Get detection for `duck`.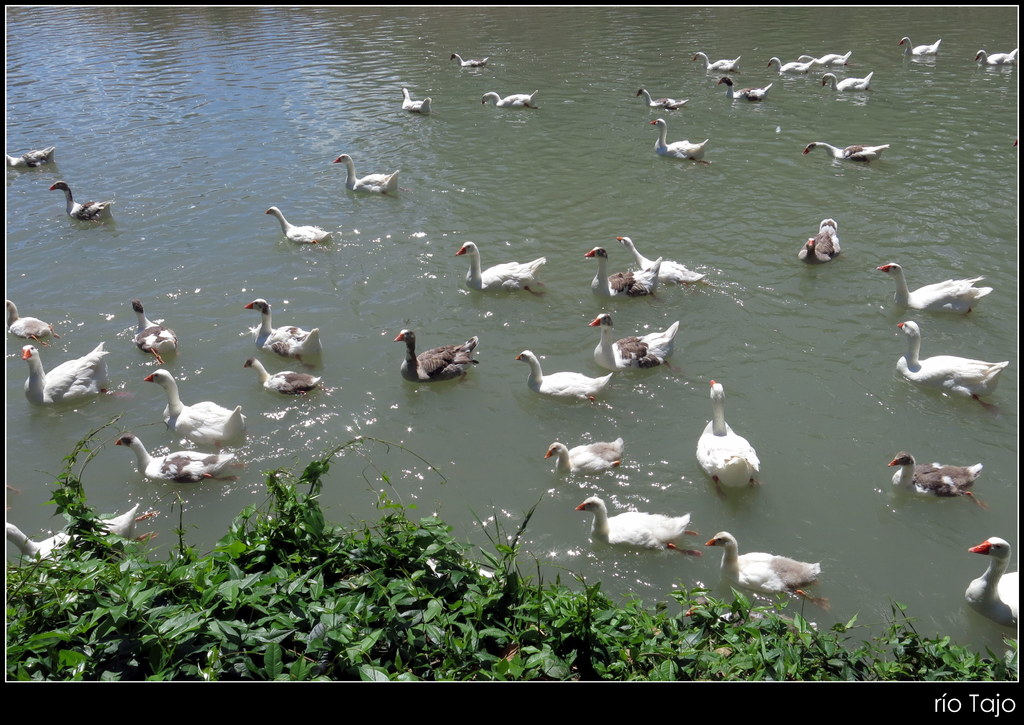
Detection: {"x1": 397, "y1": 328, "x2": 479, "y2": 387}.
